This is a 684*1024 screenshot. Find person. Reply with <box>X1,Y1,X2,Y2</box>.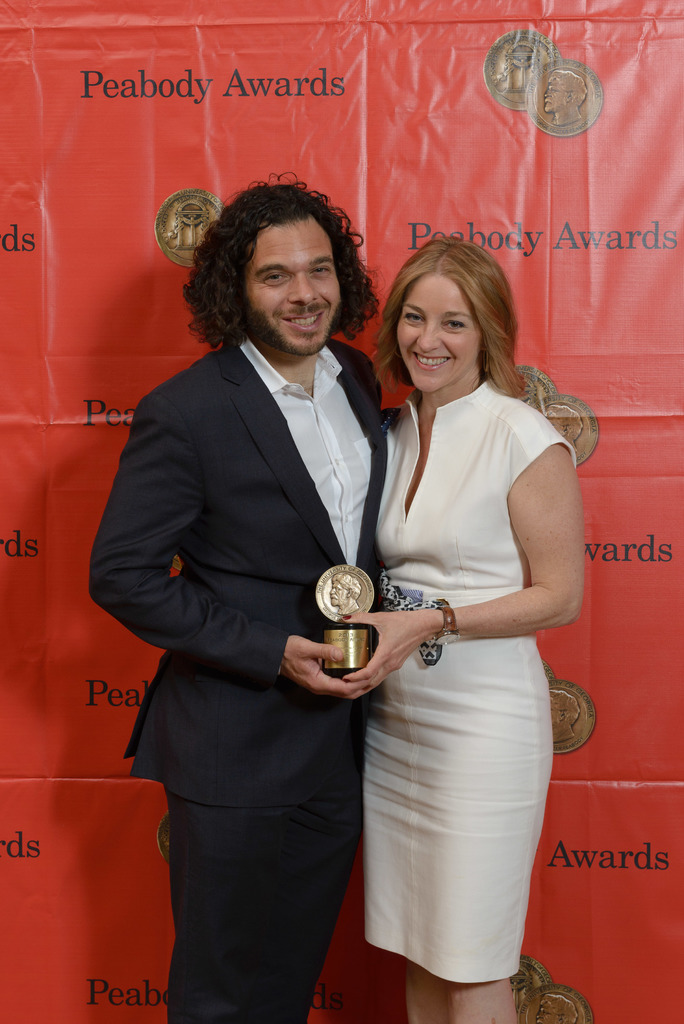
<box>341,237,587,1023</box>.
